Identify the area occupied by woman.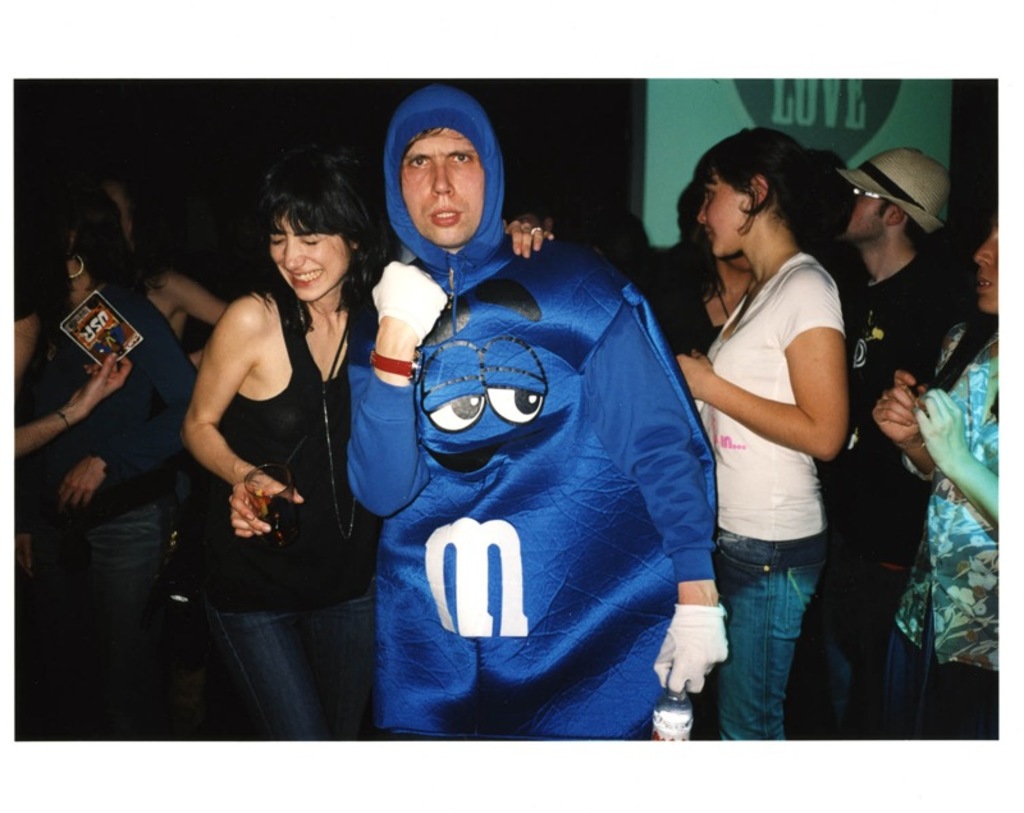
Area: rect(872, 210, 1000, 737).
